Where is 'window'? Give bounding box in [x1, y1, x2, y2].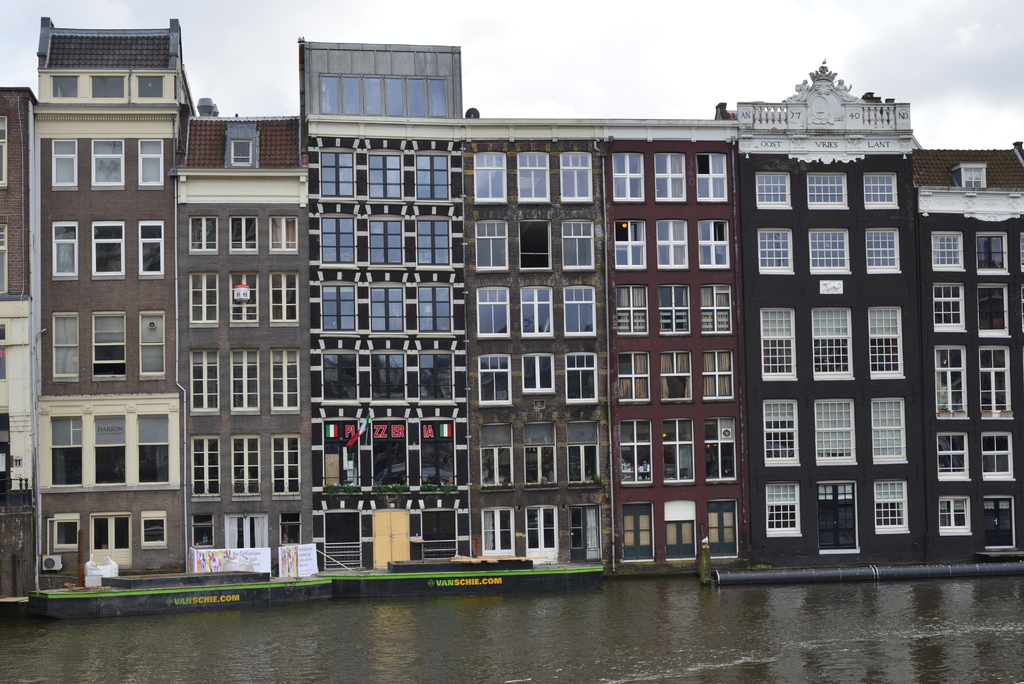
[93, 222, 124, 276].
